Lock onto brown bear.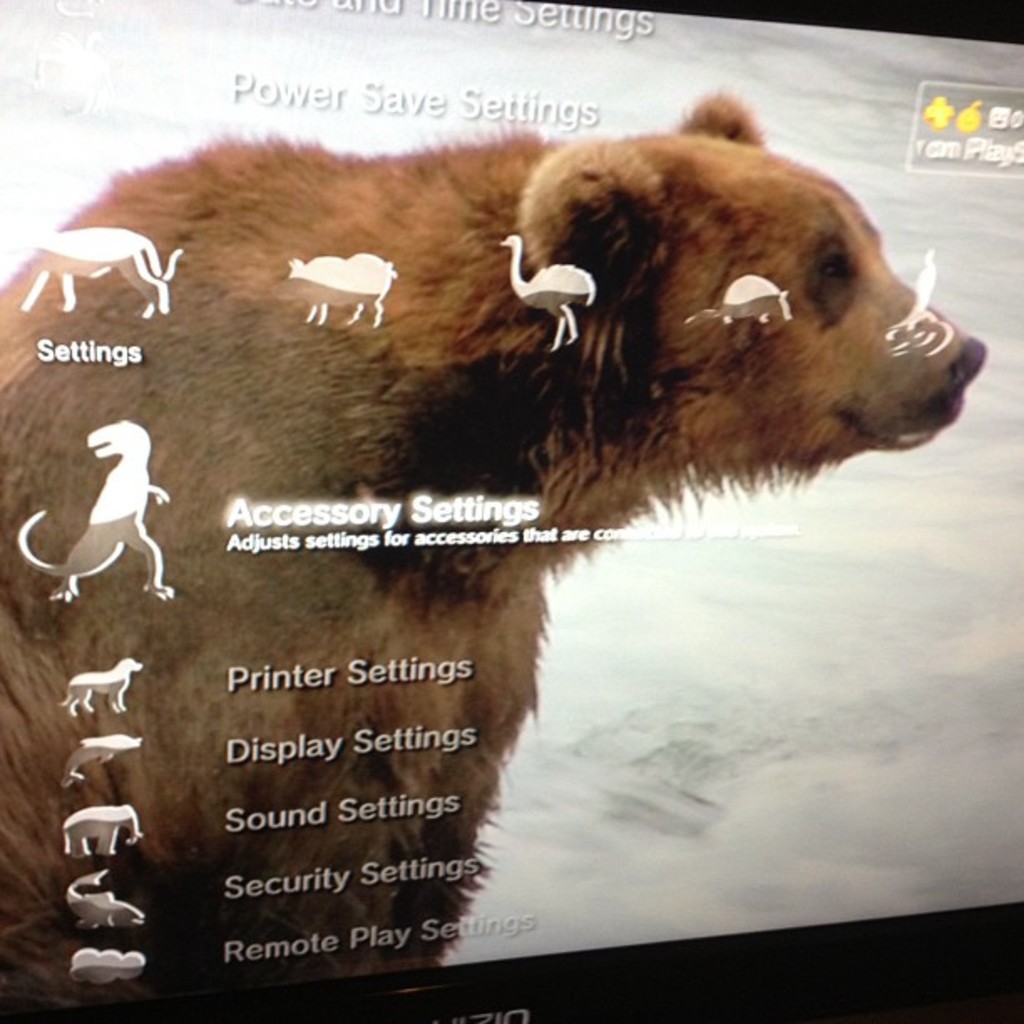
Locked: (0,82,987,1022).
